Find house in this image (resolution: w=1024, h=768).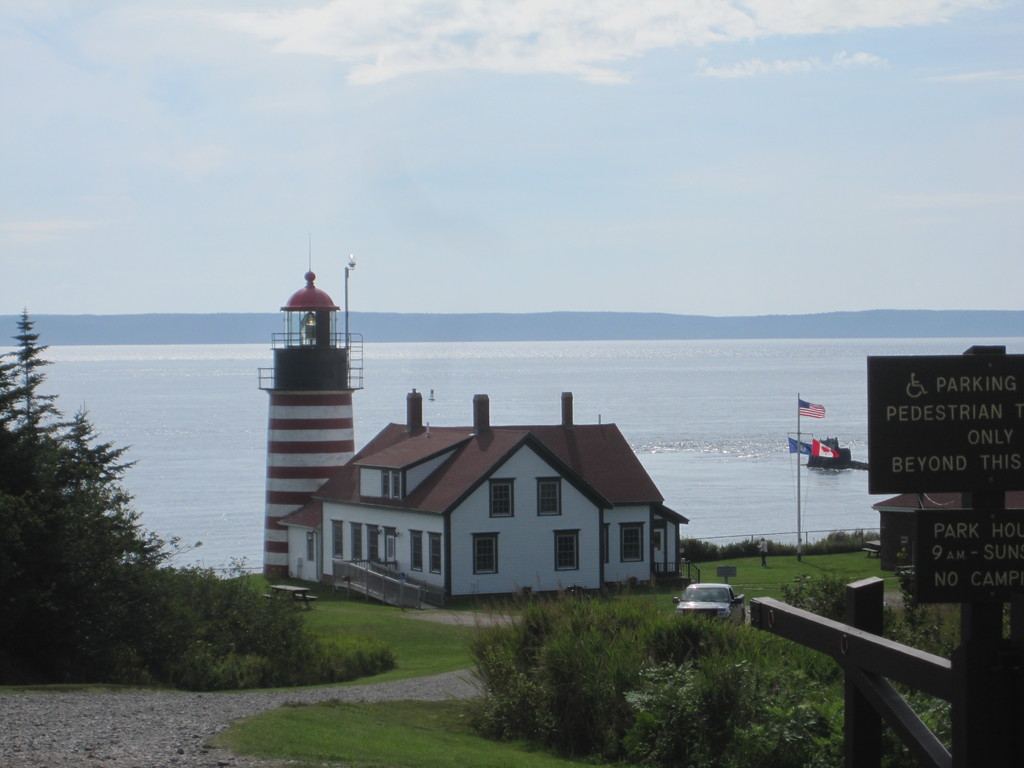
region(253, 265, 685, 597).
